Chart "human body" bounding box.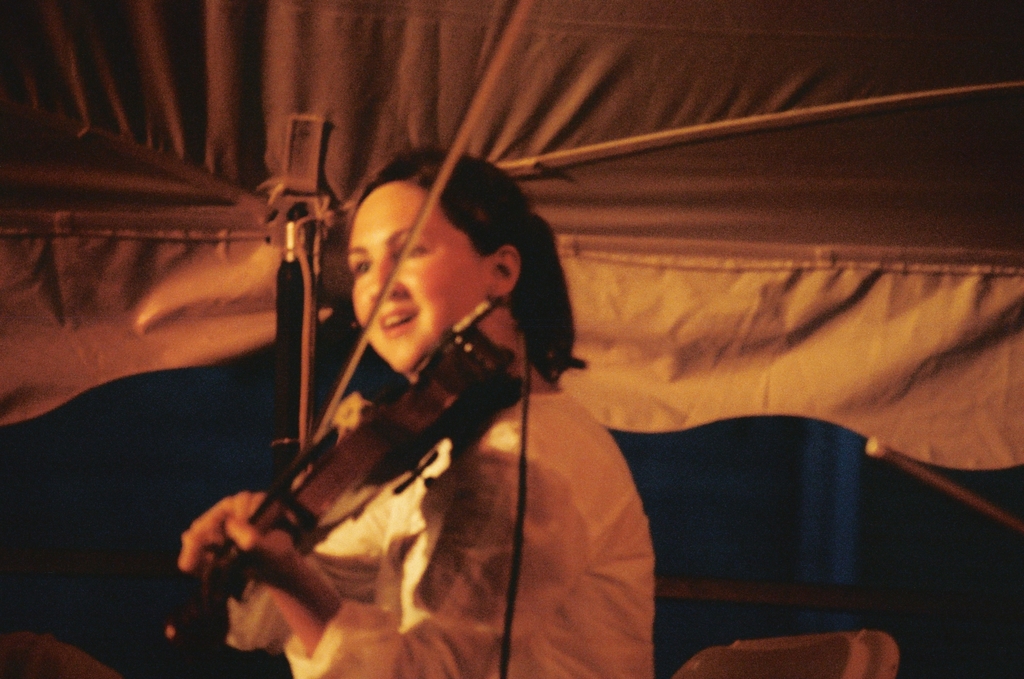
Charted: 213/162/612/677.
